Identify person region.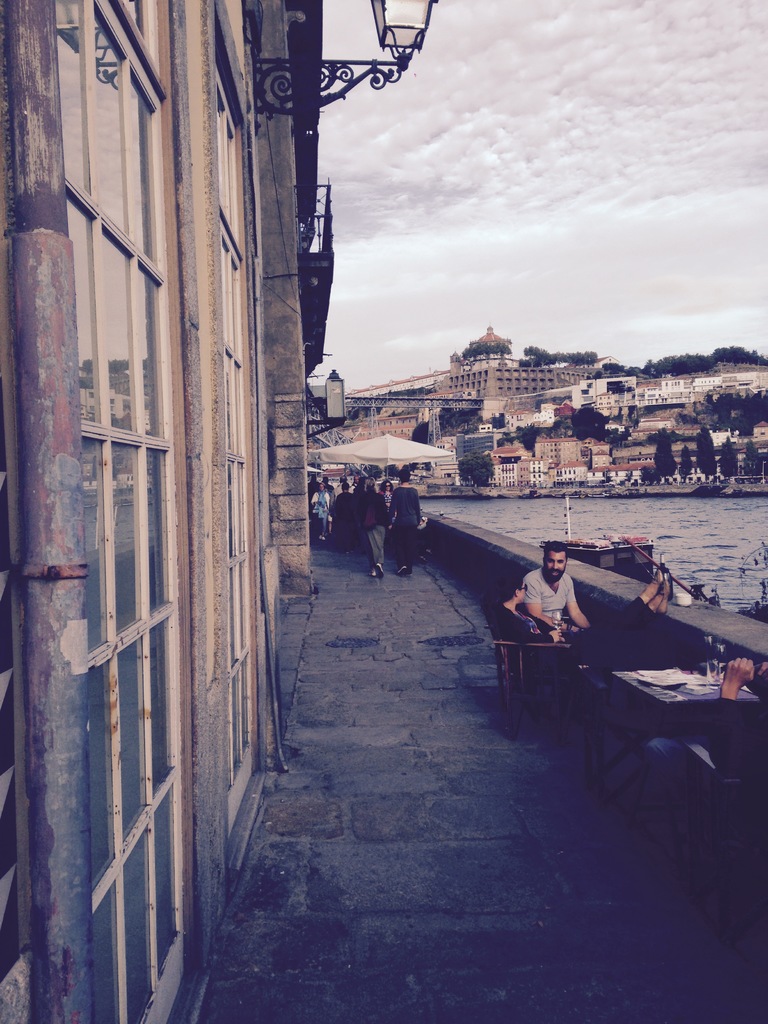
Region: pyautogui.locateOnScreen(387, 465, 424, 584).
